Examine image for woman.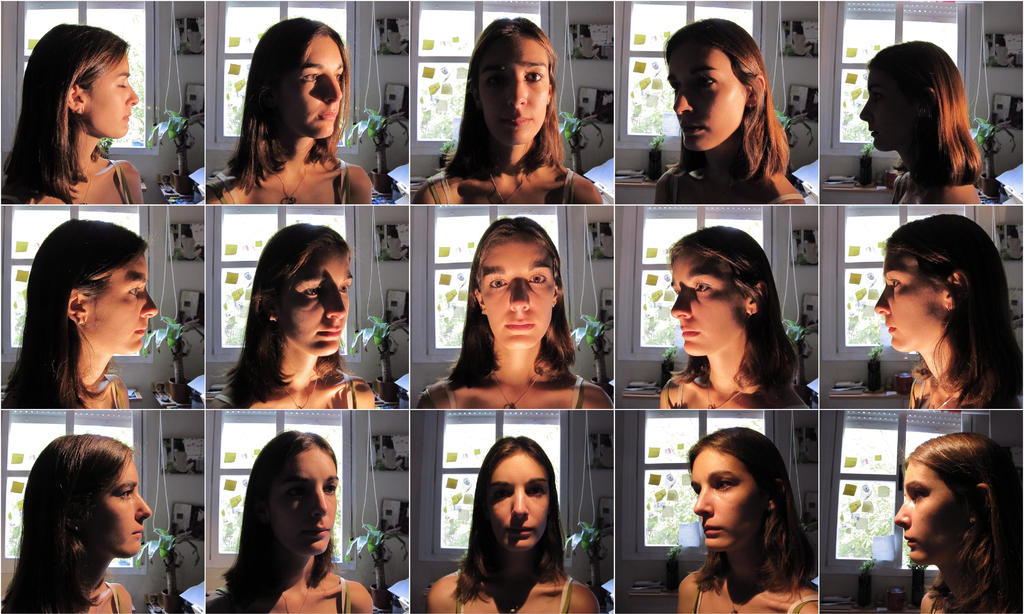
Examination result: x1=414 y1=209 x2=618 y2=412.
